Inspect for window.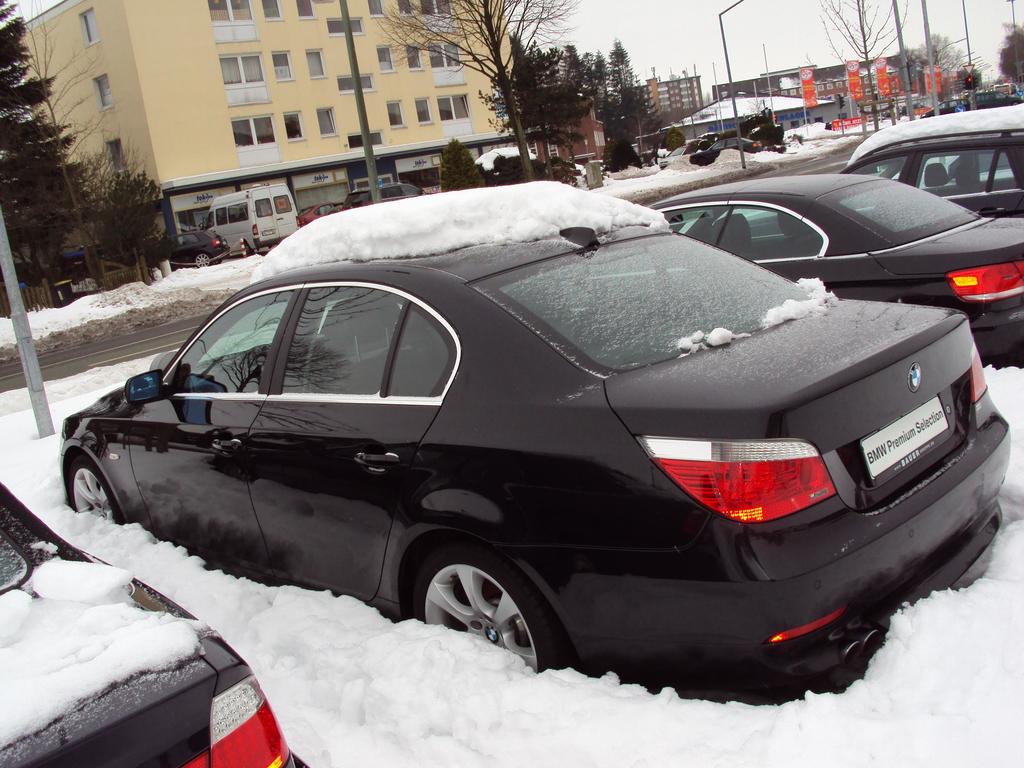
Inspection: {"left": 415, "top": 95, "right": 434, "bottom": 125}.
